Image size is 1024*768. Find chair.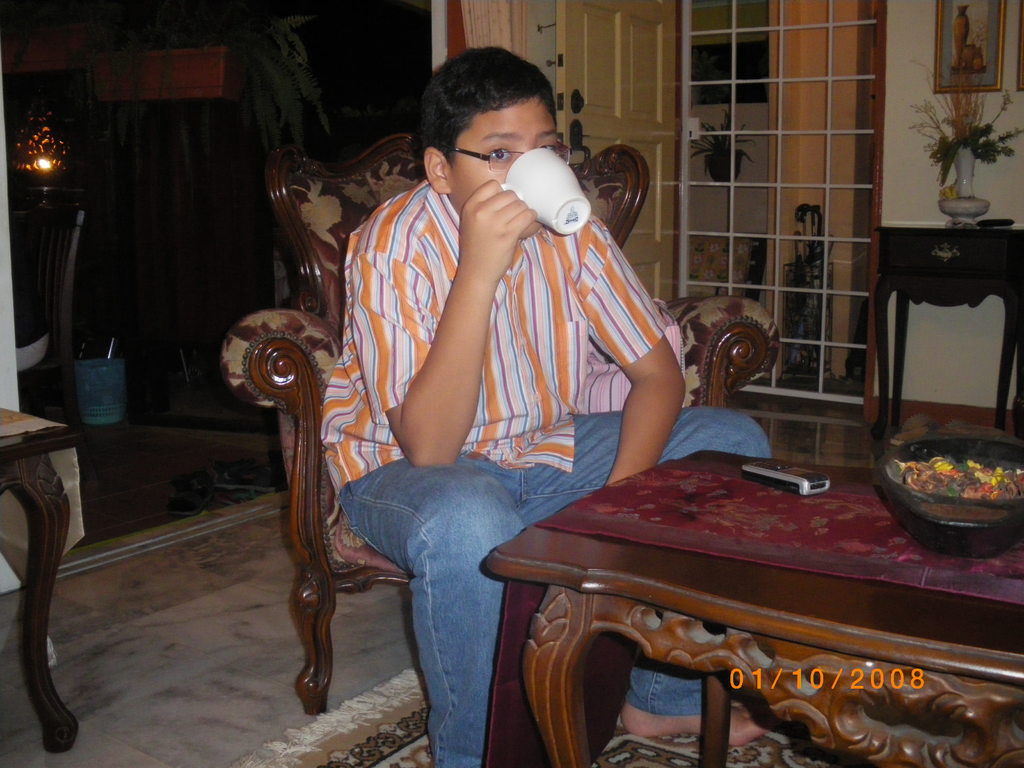
247 200 778 739.
